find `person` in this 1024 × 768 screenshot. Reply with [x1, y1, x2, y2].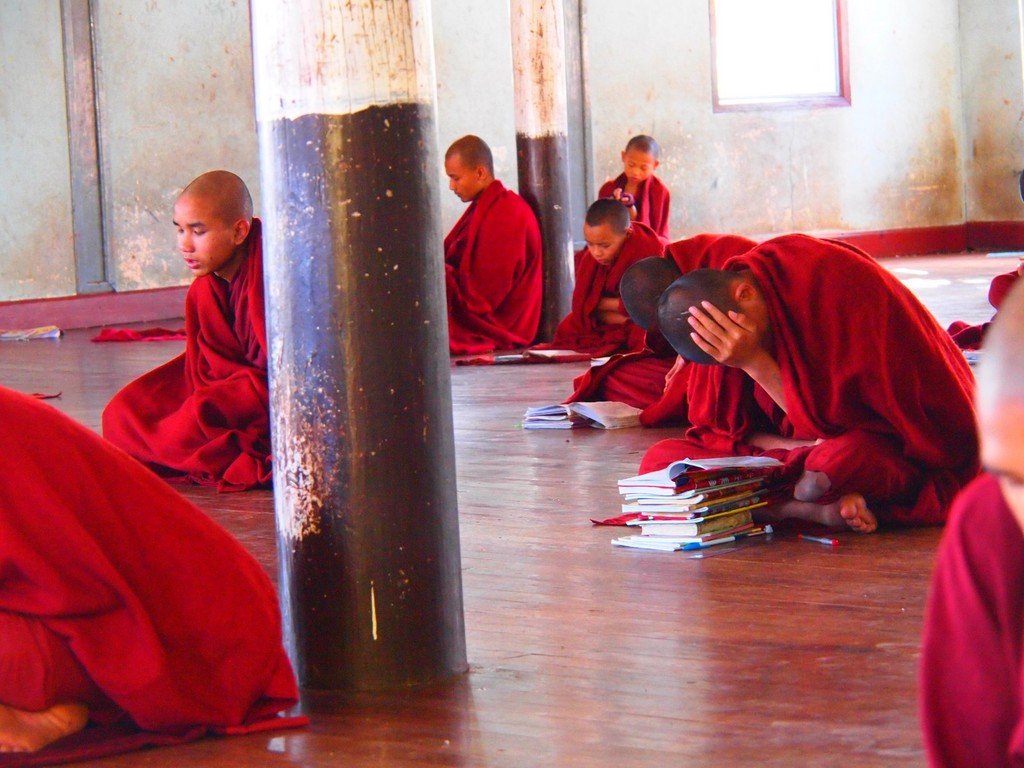
[113, 157, 282, 529].
